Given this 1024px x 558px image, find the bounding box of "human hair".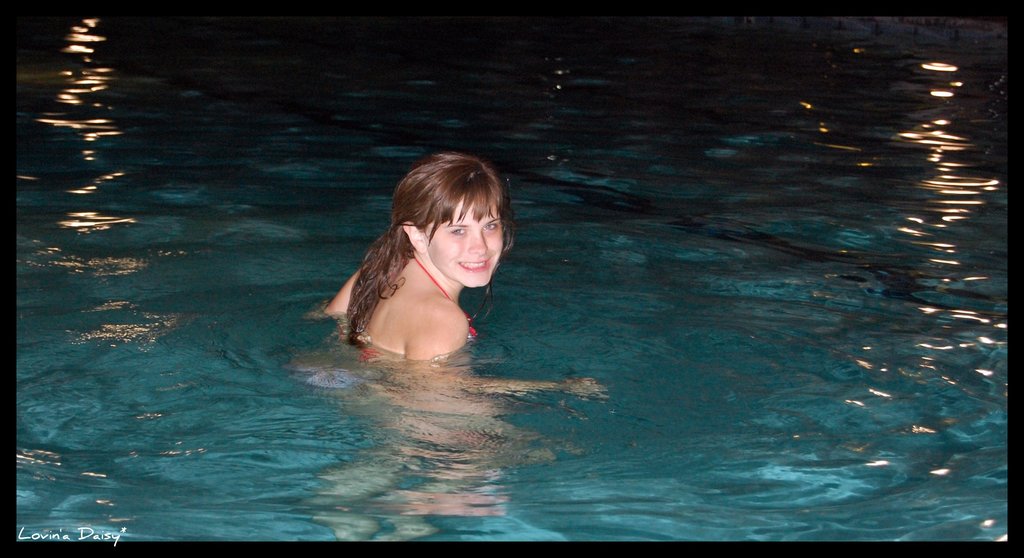
[352, 145, 510, 319].
